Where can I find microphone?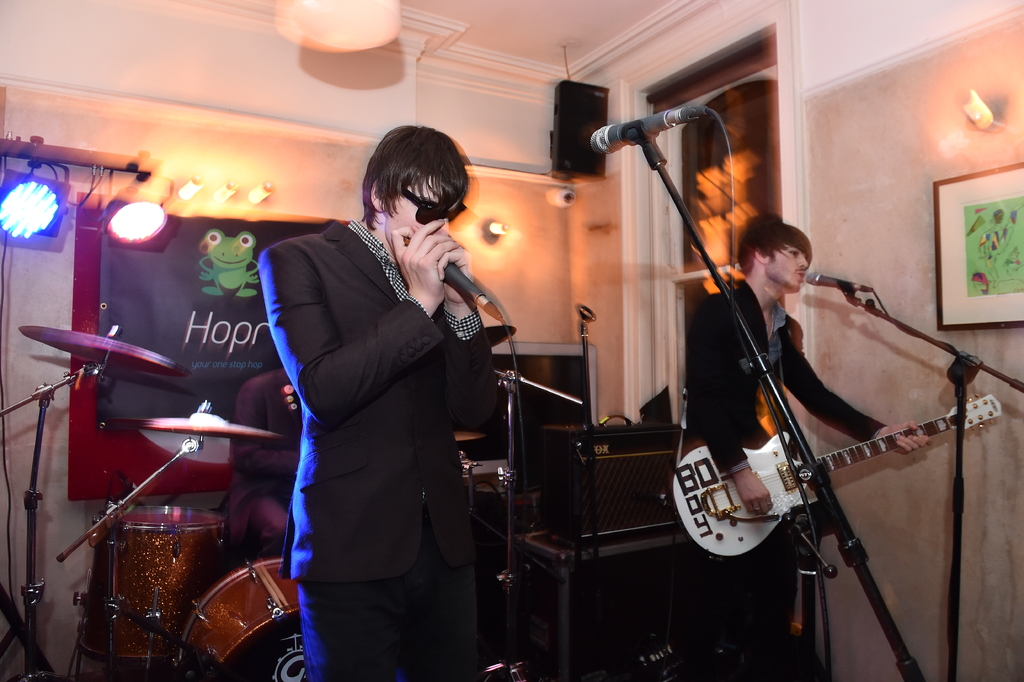
You can find it at region(592, 101, 731, 156).
